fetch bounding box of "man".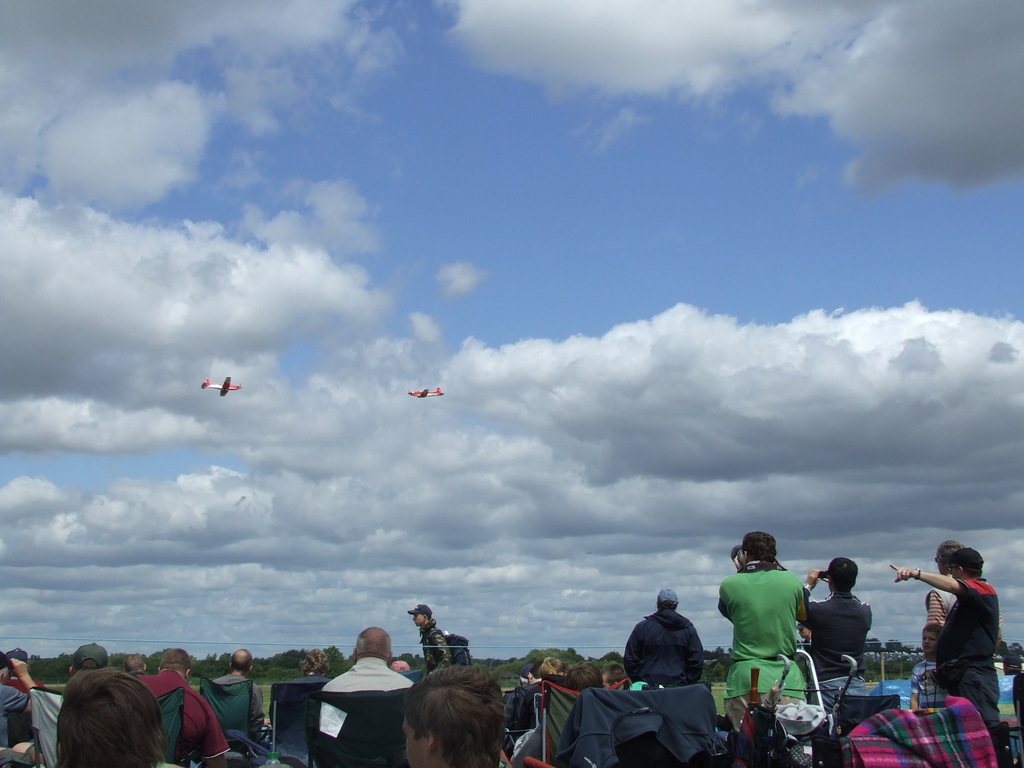
Bbox: detection(724, 544, 836, 728).
